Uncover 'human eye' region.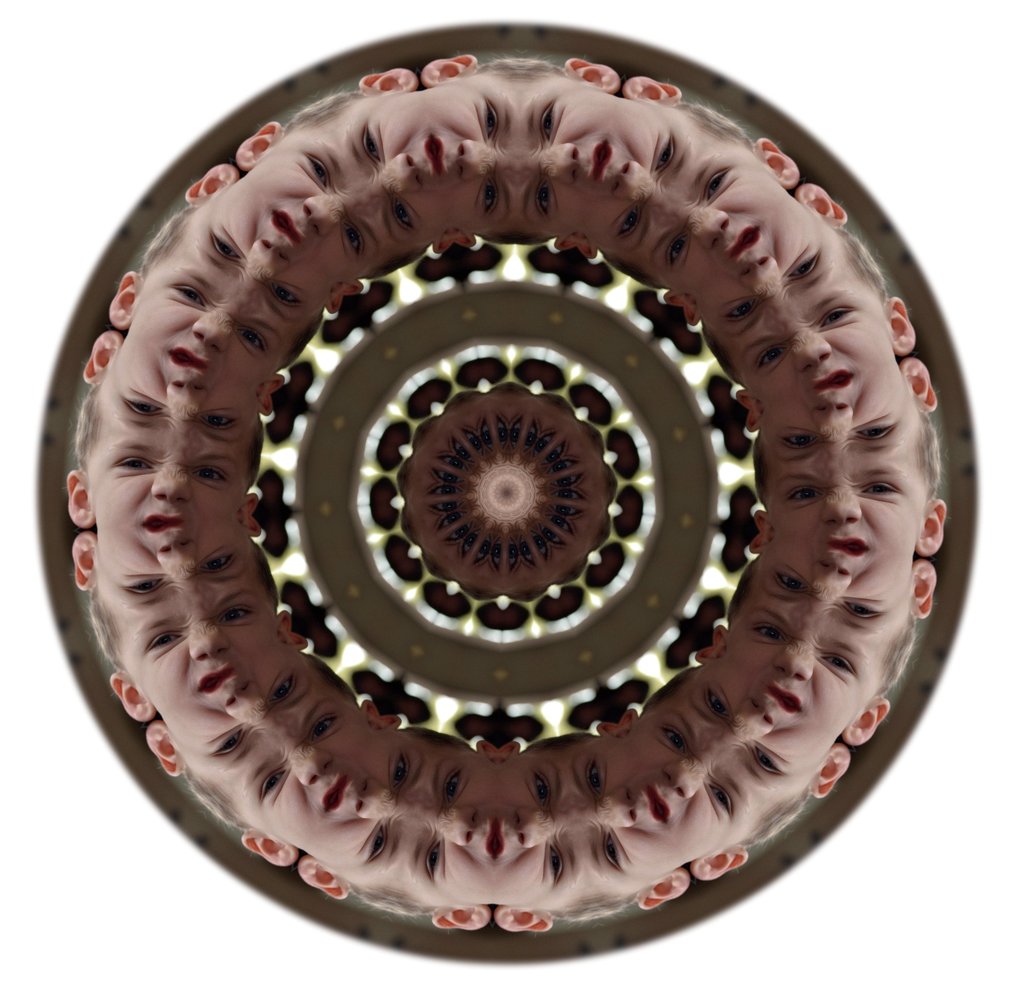
Uncovered: [362,126,381,163].
